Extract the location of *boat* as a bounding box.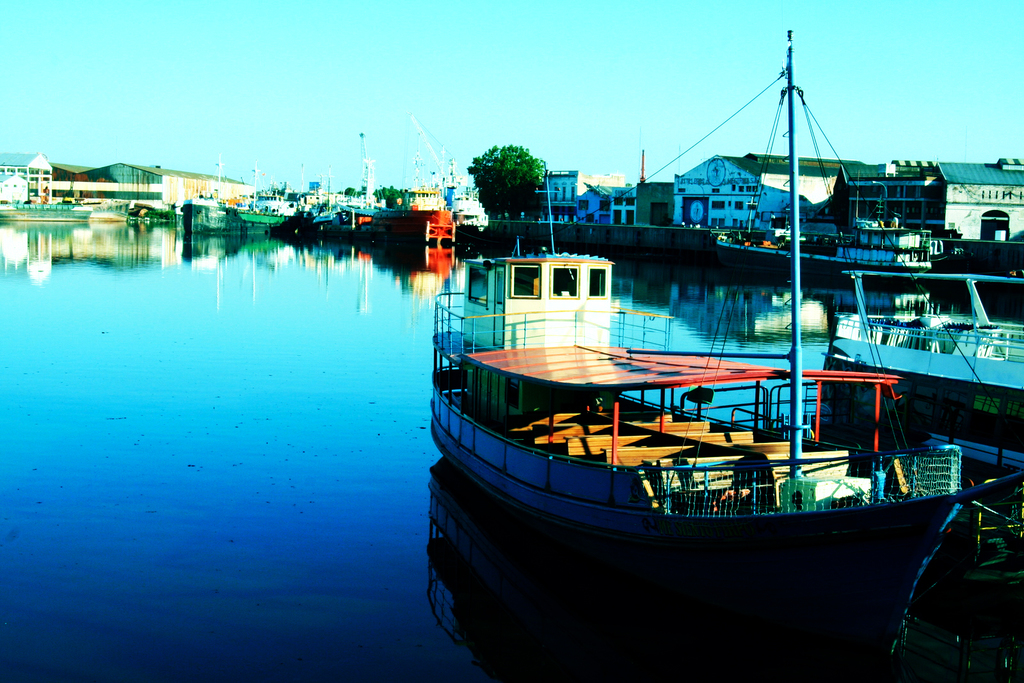
(left=365, top=209, right=458, bottom=251).
